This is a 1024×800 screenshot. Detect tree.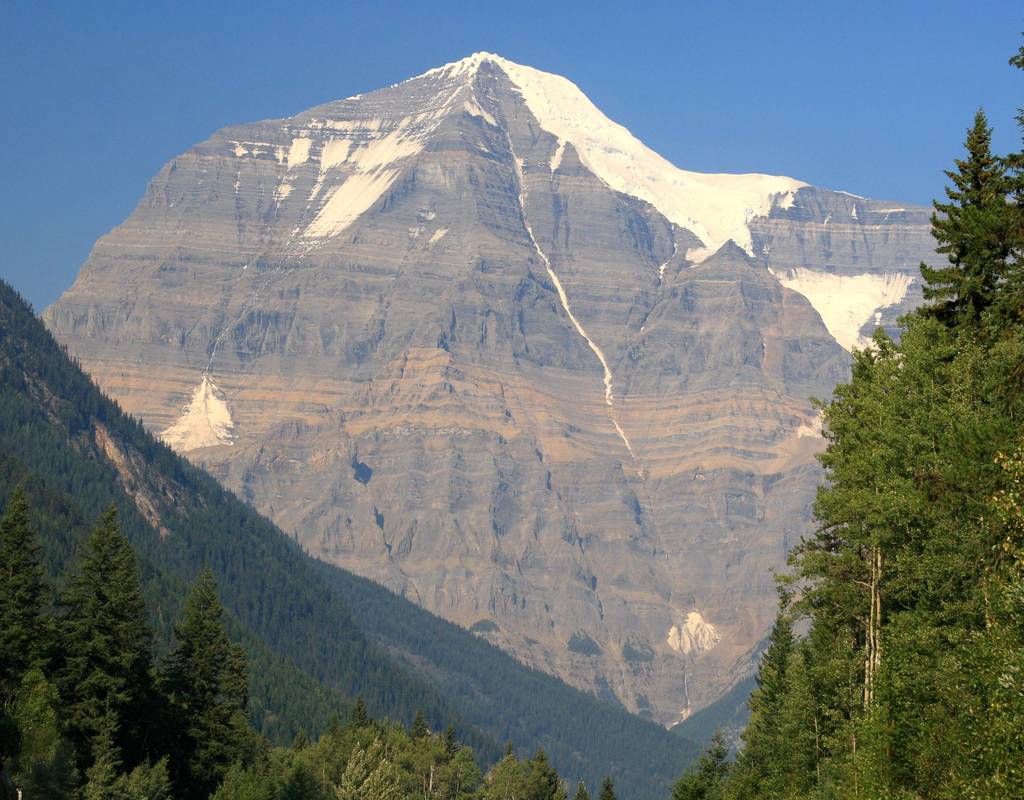
(44, 501, 173, 799).
